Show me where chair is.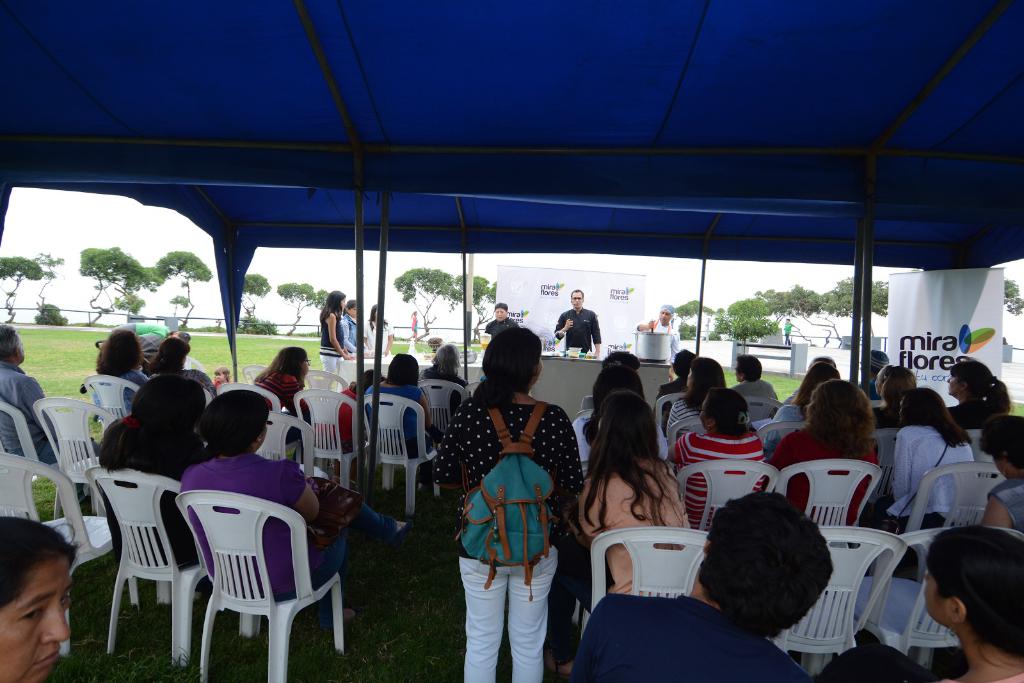
chair is at (left=669, top=416, right=704, bottom=444).
